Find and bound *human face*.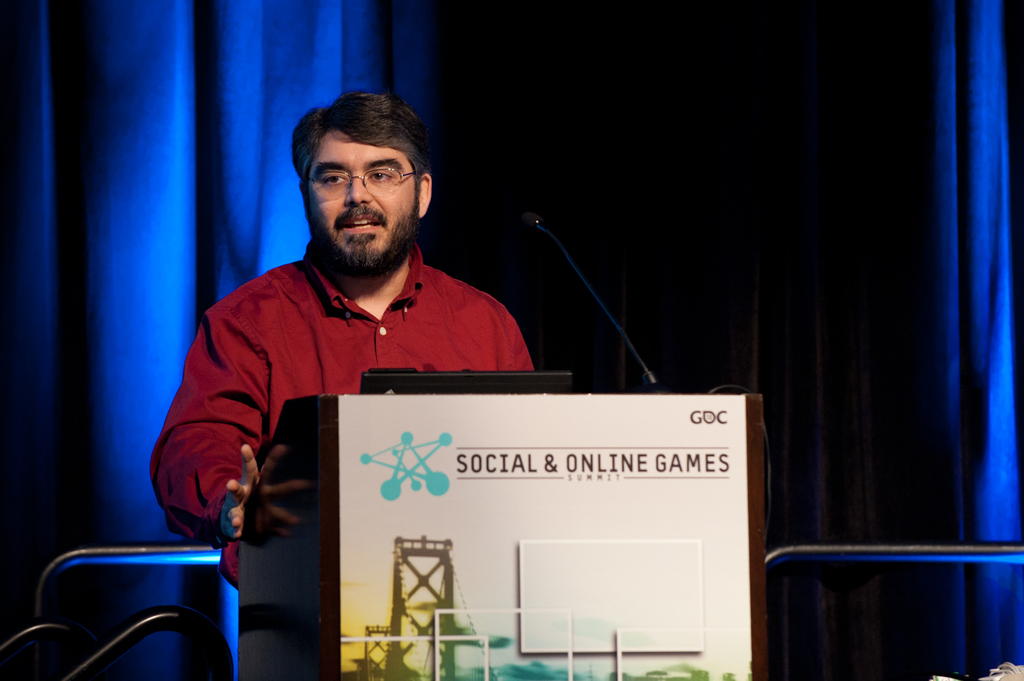
Bound: [309, 130, 417, 280].
